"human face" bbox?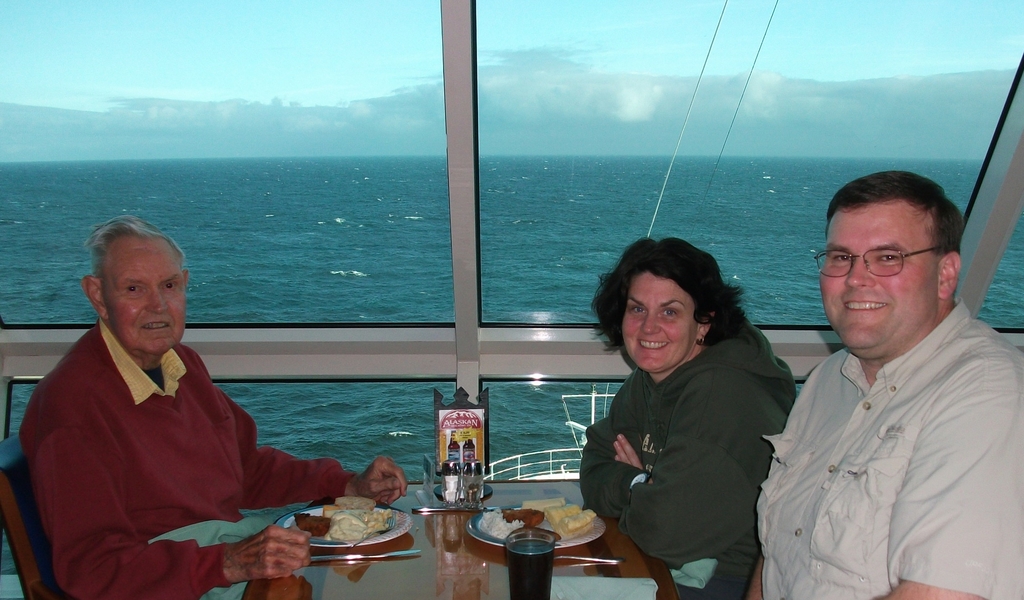
[99, 234, 187, 357]
